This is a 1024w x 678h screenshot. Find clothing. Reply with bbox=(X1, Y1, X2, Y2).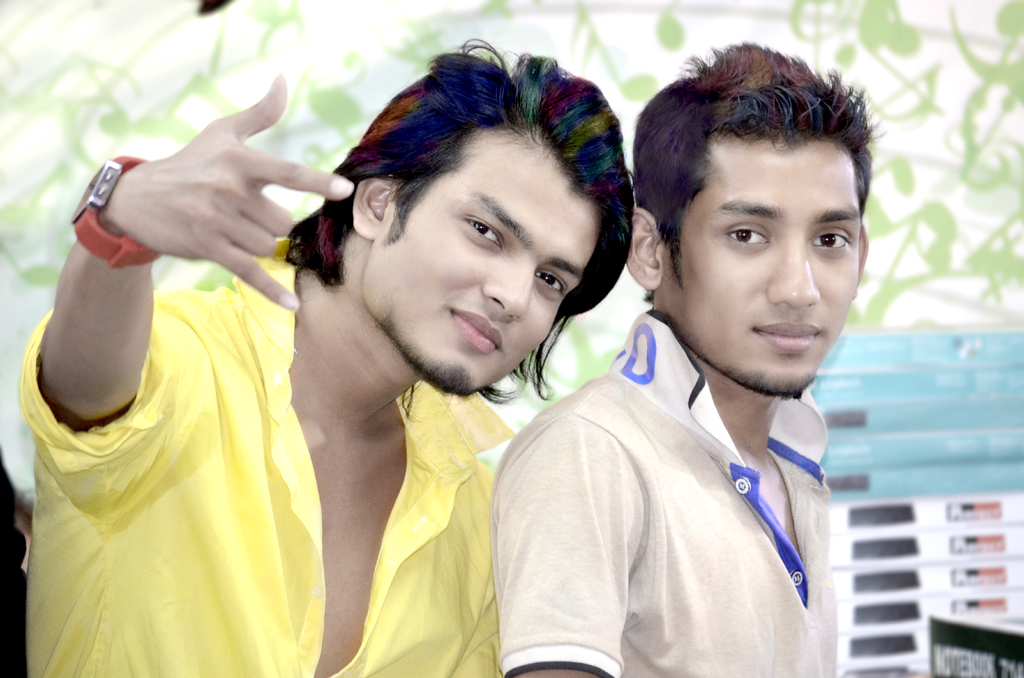
bbox=(19, 231, 522, 677).
